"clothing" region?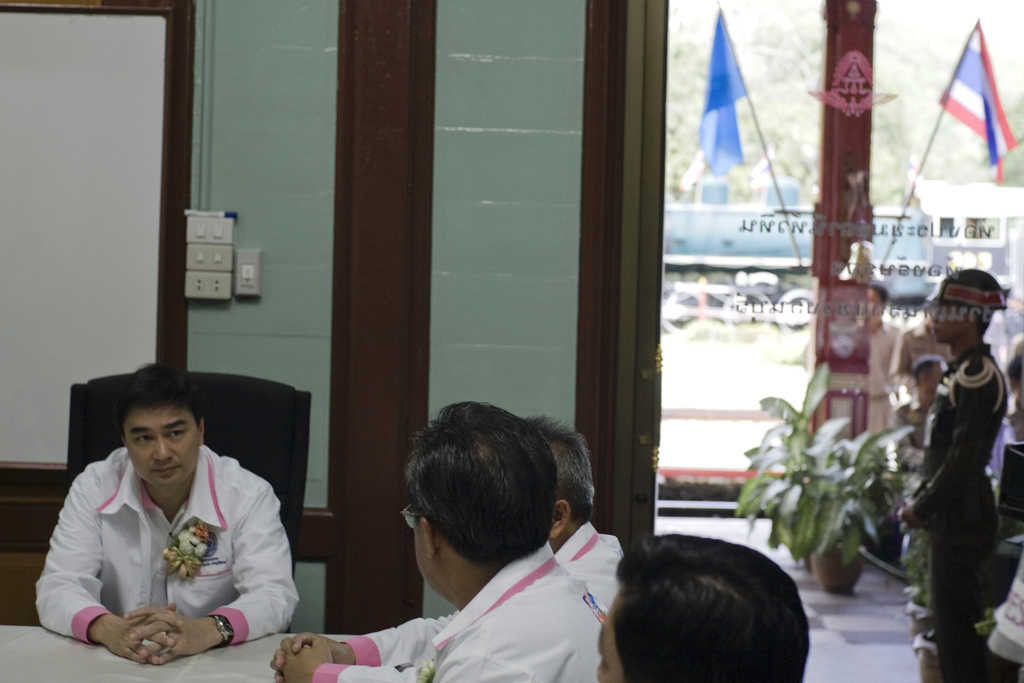
Rect(906, 339, 1007, 682)
